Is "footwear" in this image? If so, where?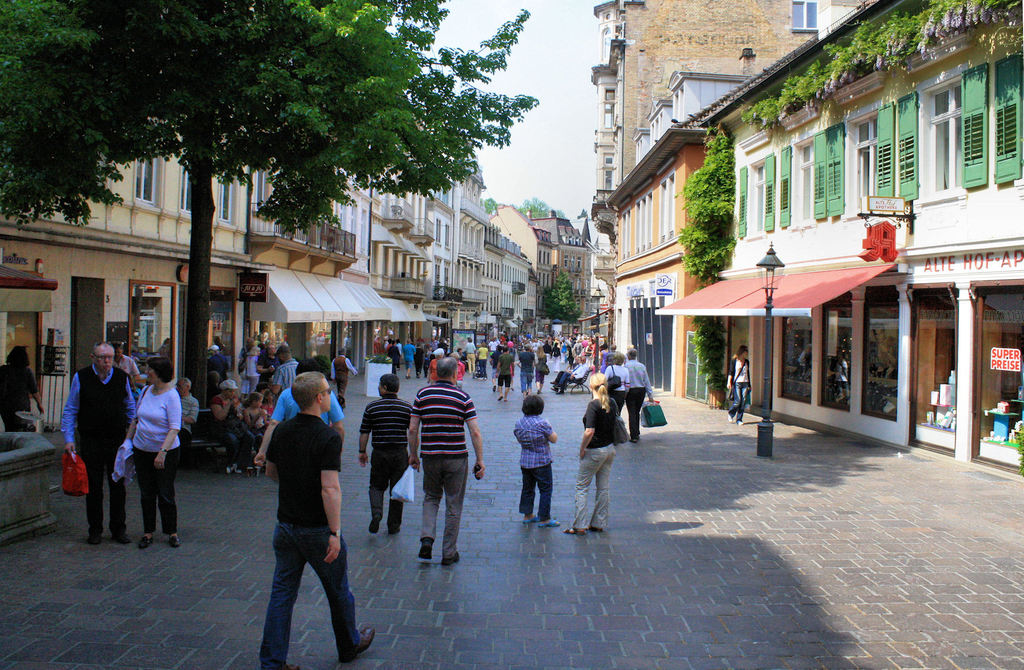
Yes, at (left=440, top=549, right=461, bottom=569).
